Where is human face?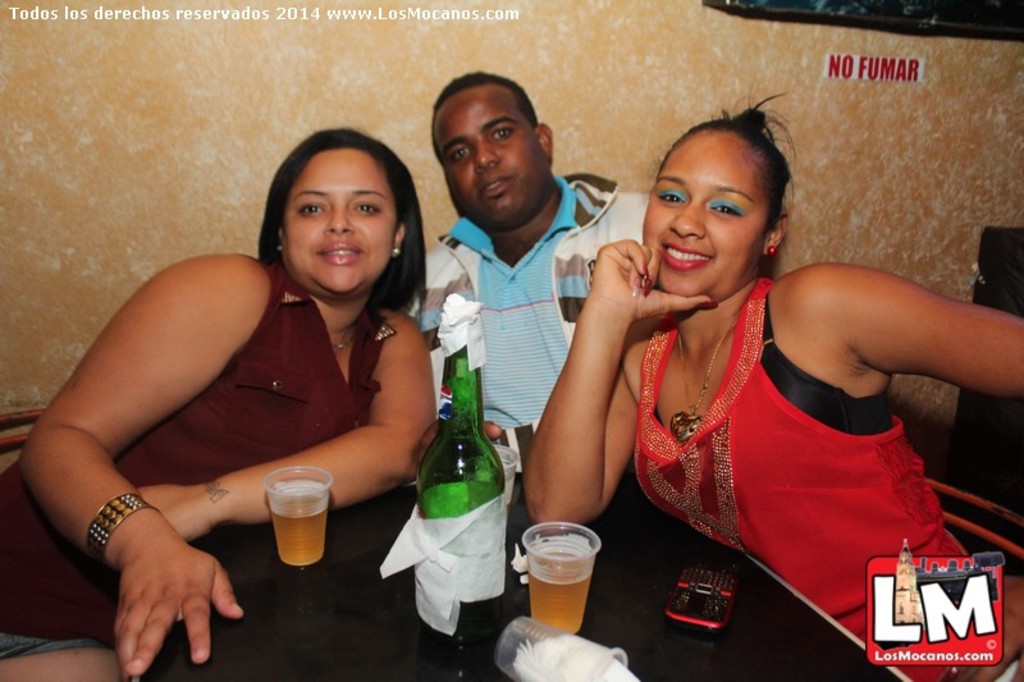
l=279, t=142, r=401, b=294.
